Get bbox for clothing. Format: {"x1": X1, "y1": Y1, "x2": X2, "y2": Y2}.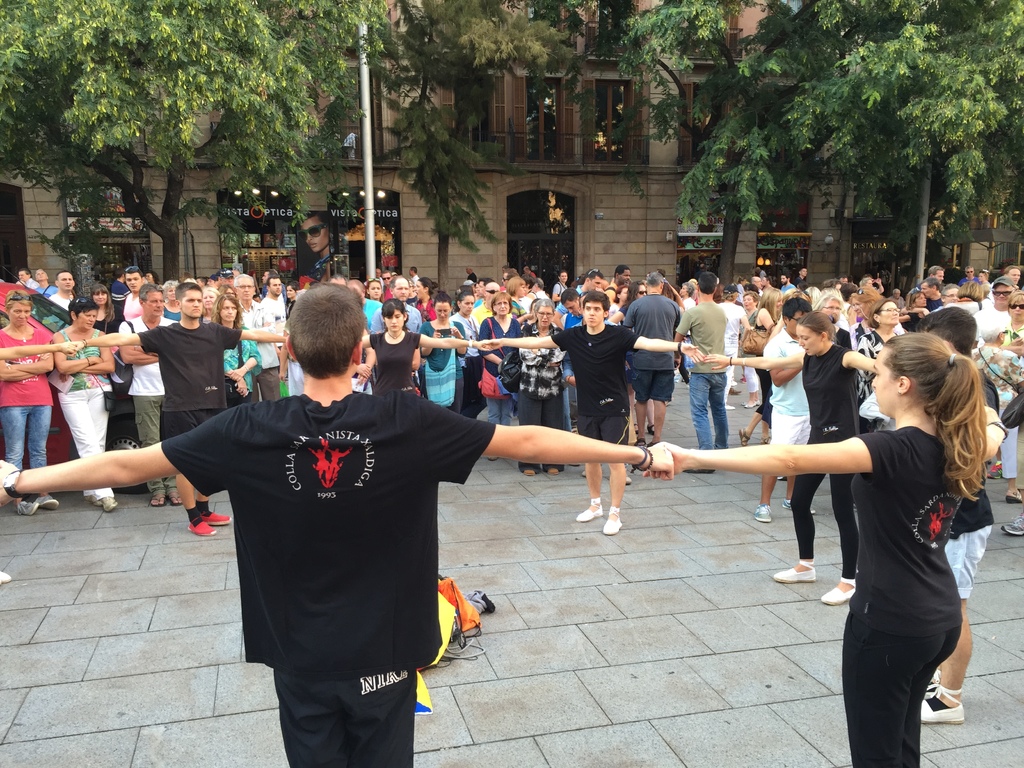
{"x1": 554, "y1": 278, "x2": 569, "y2": 295}.
